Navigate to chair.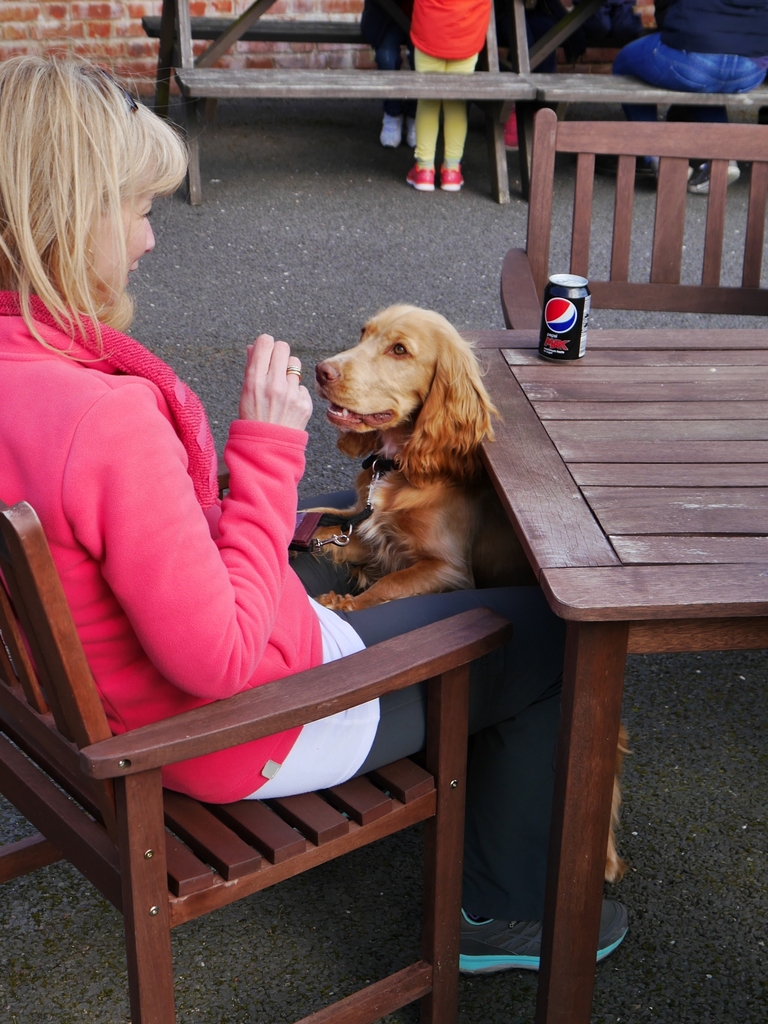
Navigation target: [x1=499, y1=106, x2=767, y2=337].
